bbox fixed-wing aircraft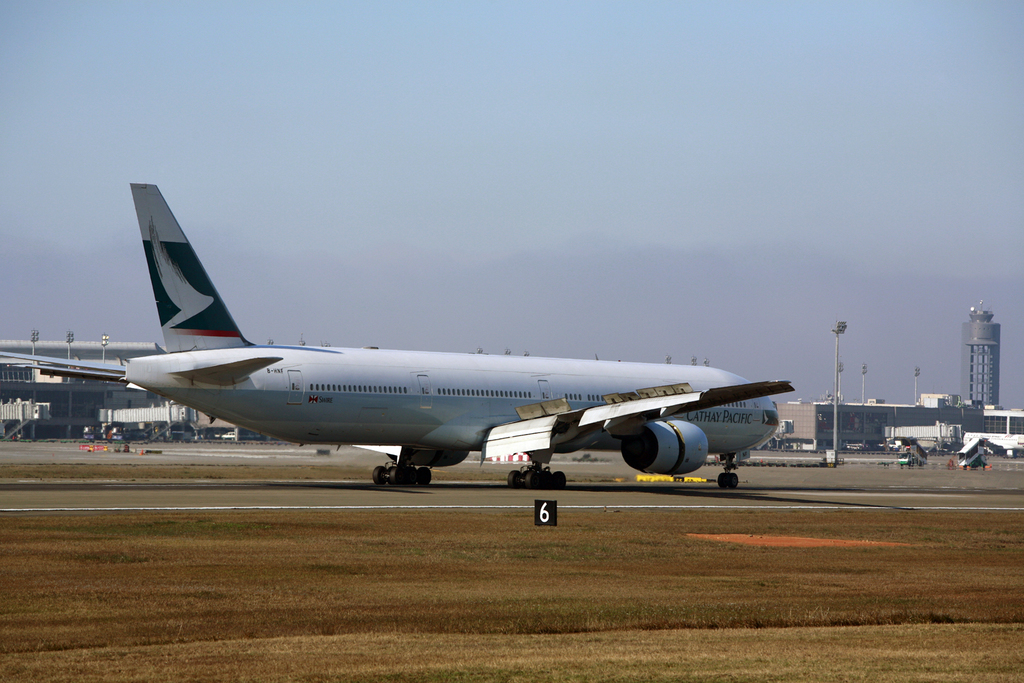
0:182:799:492
